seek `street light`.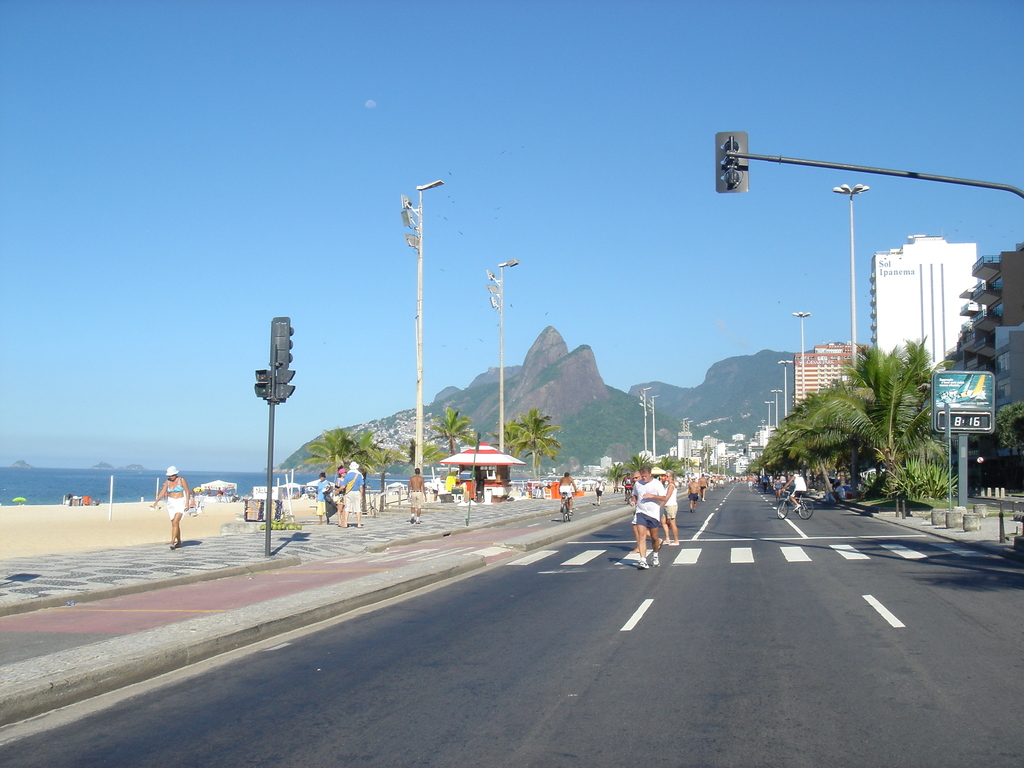
(x1=488, y1=257, x2=521, y2=447).
